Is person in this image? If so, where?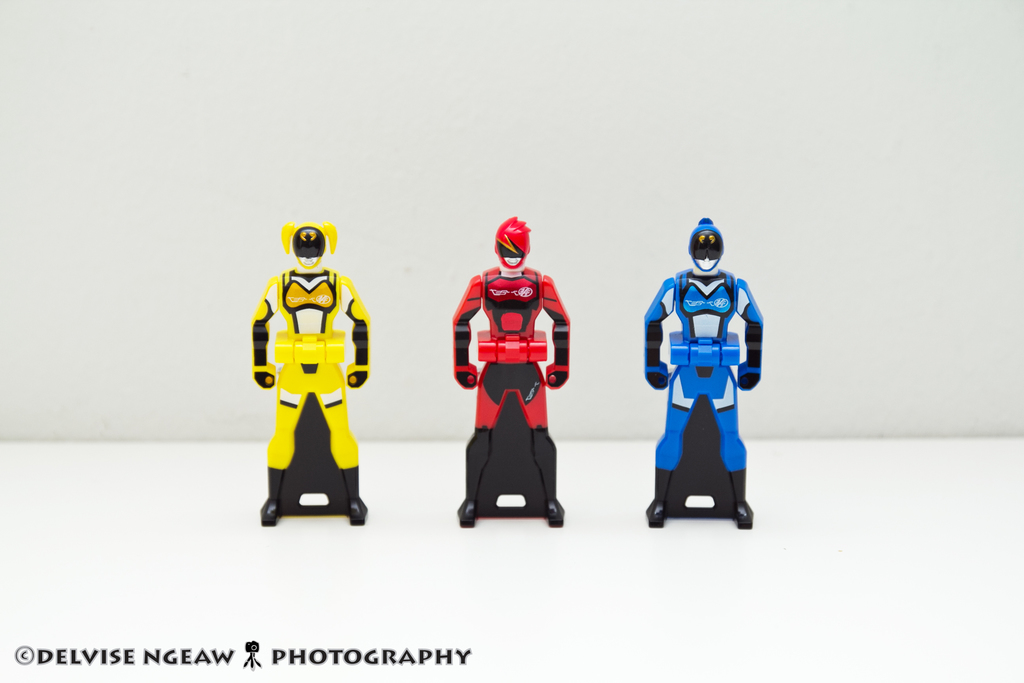
Yes, at BBox(248, 222, 370, 527).
